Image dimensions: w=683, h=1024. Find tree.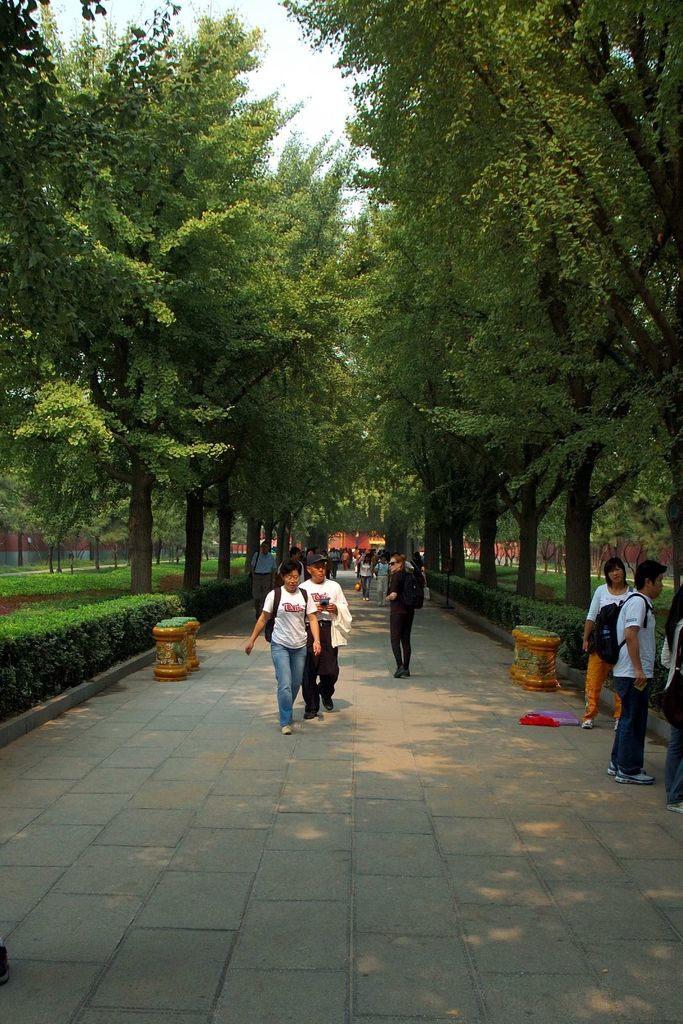
rect(51, 15, 259, 590).
